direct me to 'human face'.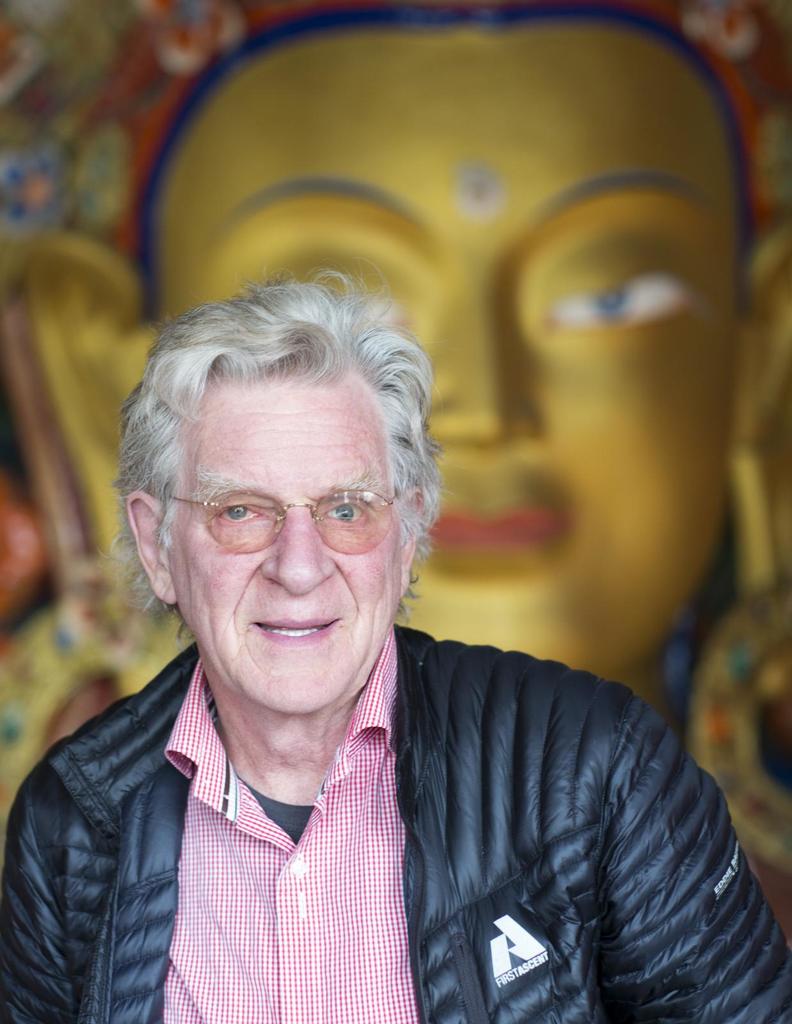
Direction: bbox=[150, 22, 740, 679].
